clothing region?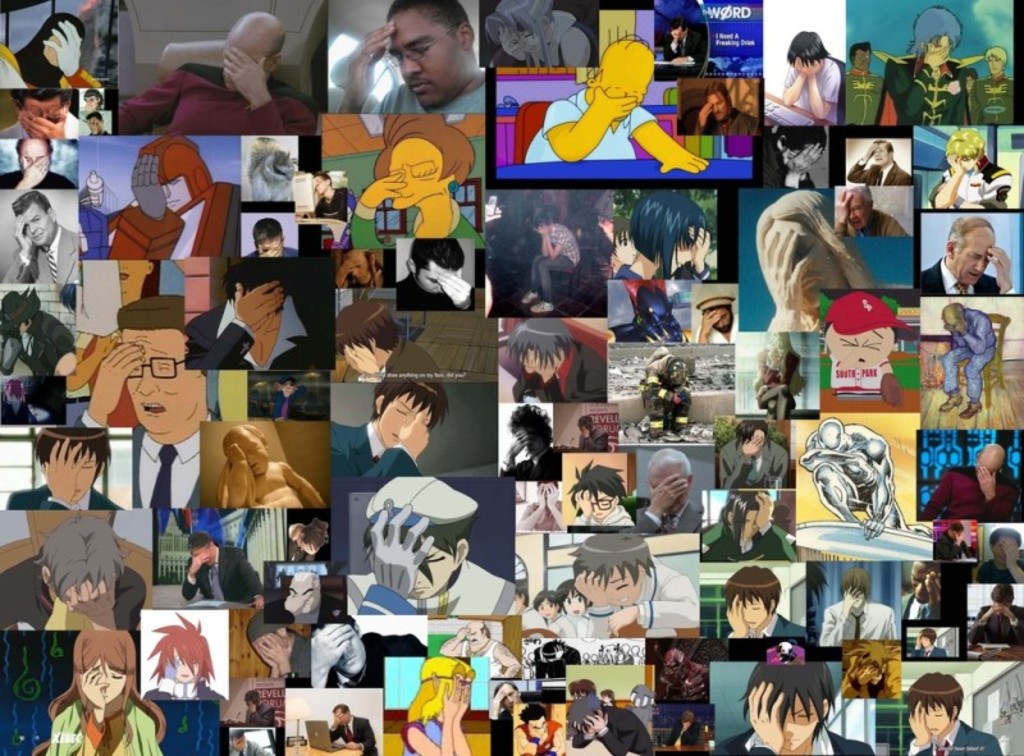
x1=329, y1=713, x2=383, y2=755
